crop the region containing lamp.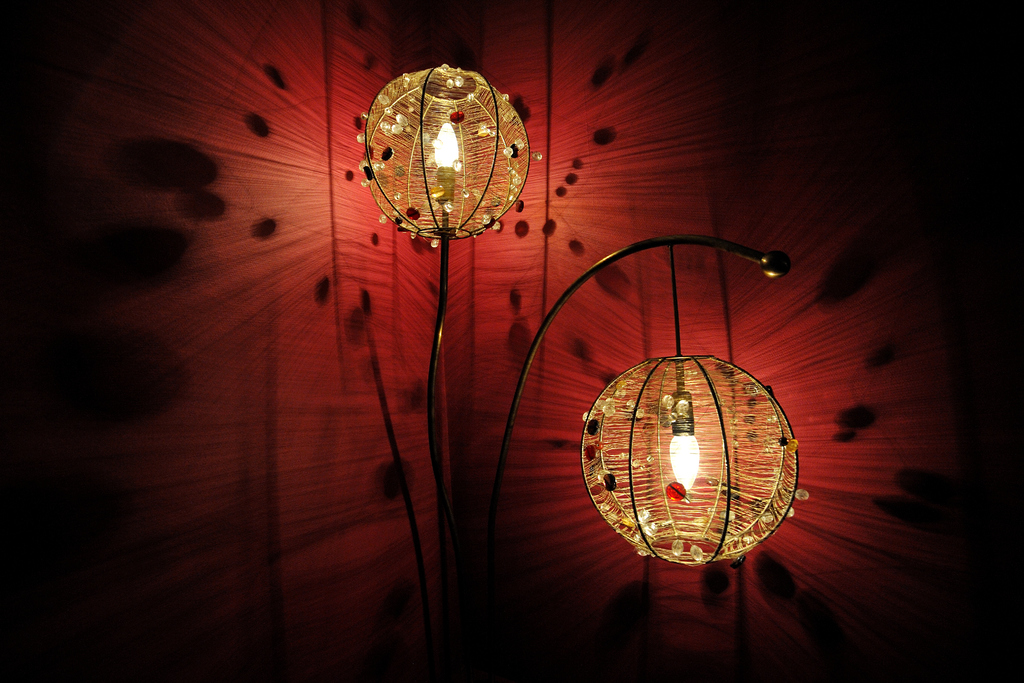
Crop region: 348, 33, 536, 619.
